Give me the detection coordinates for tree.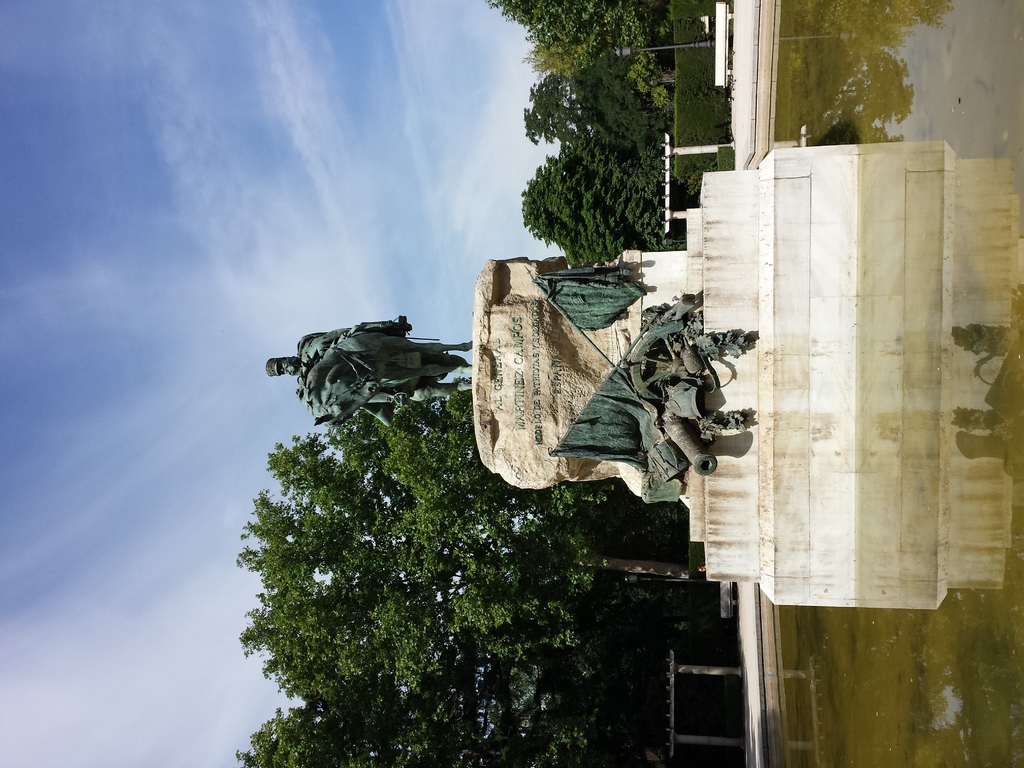
(510, 141, 686, 266).
